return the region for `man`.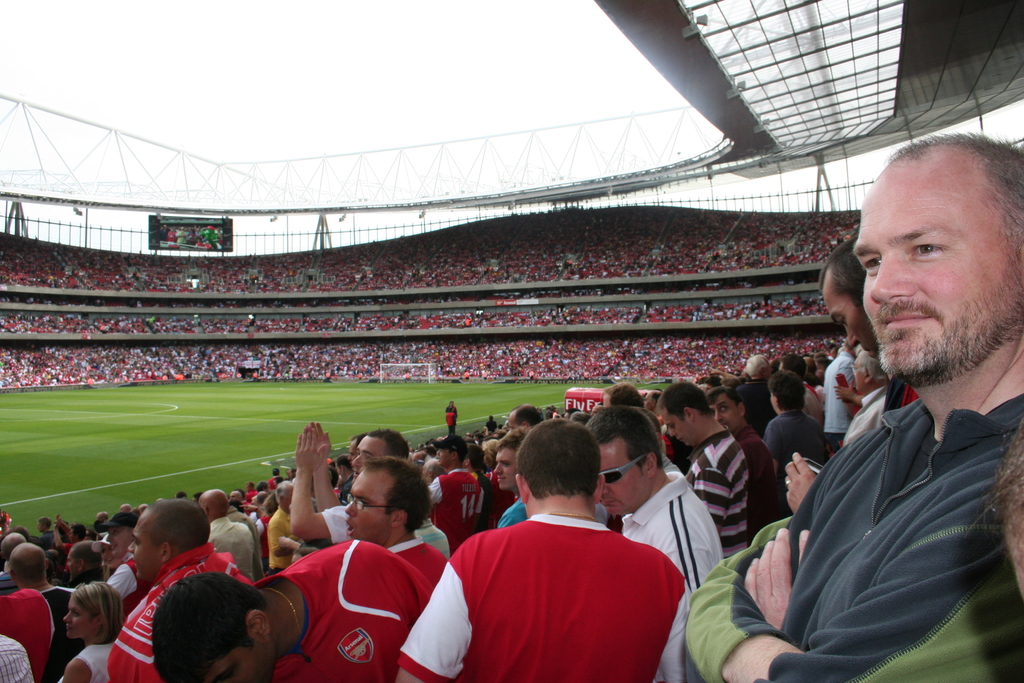
box(589, 407, 729, 682).
